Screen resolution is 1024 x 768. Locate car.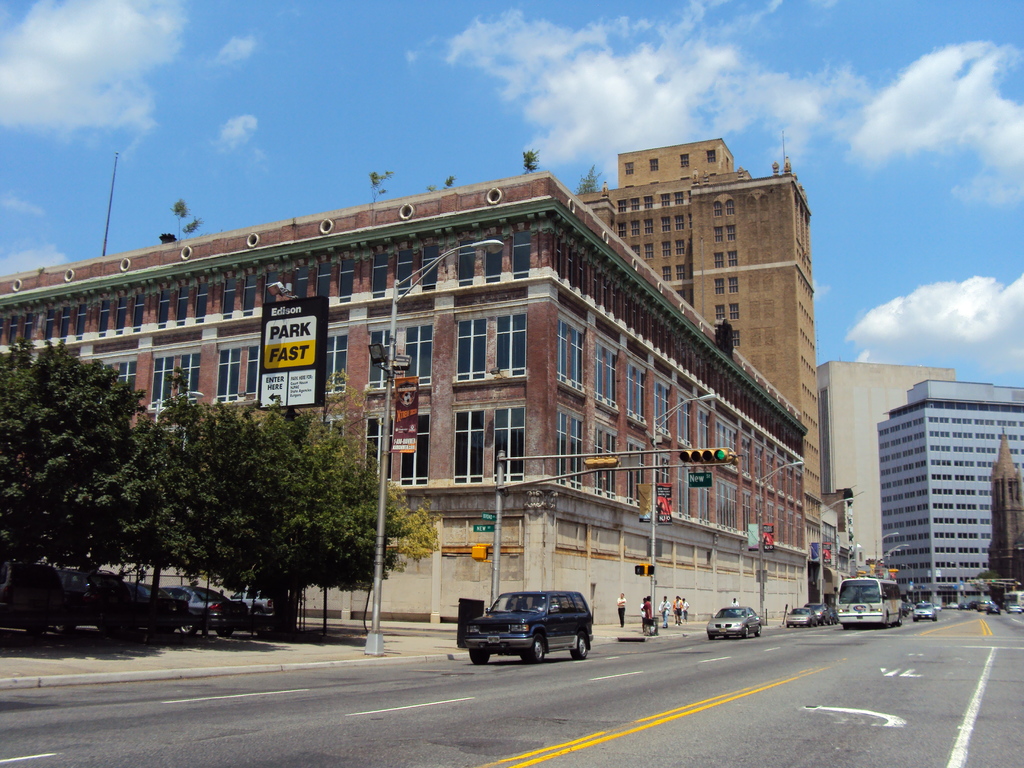
bbox(454, 592, 596, 669).
